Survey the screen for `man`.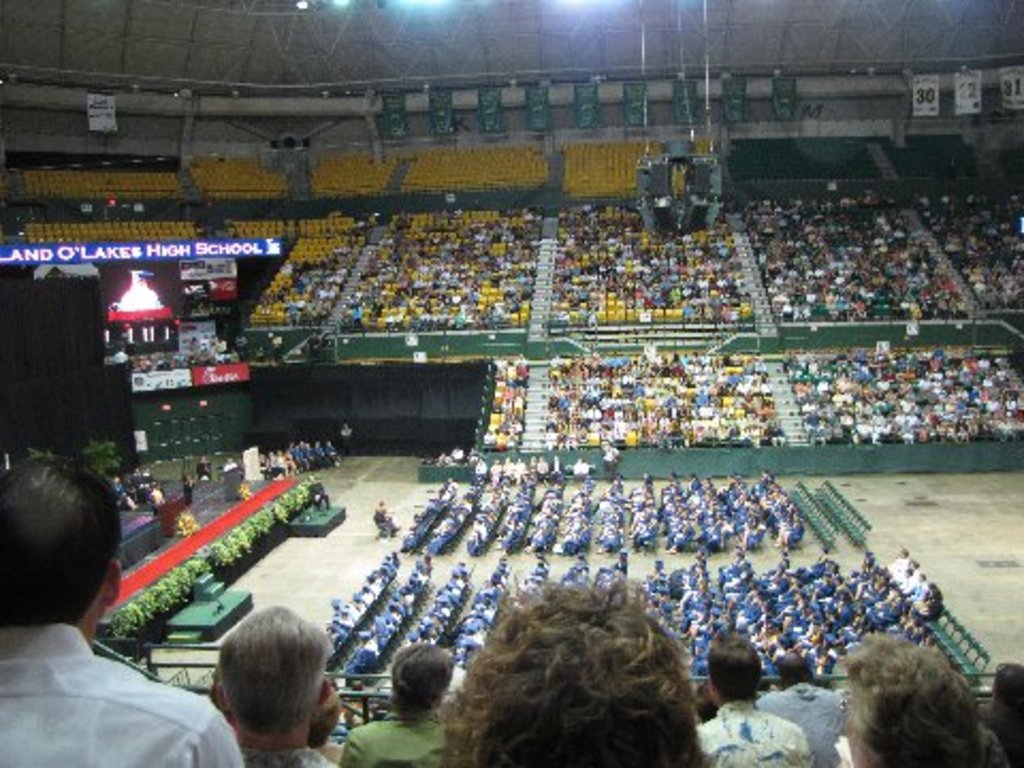
Survey found: x1=205 y1=604 x2=358 y2=766.
